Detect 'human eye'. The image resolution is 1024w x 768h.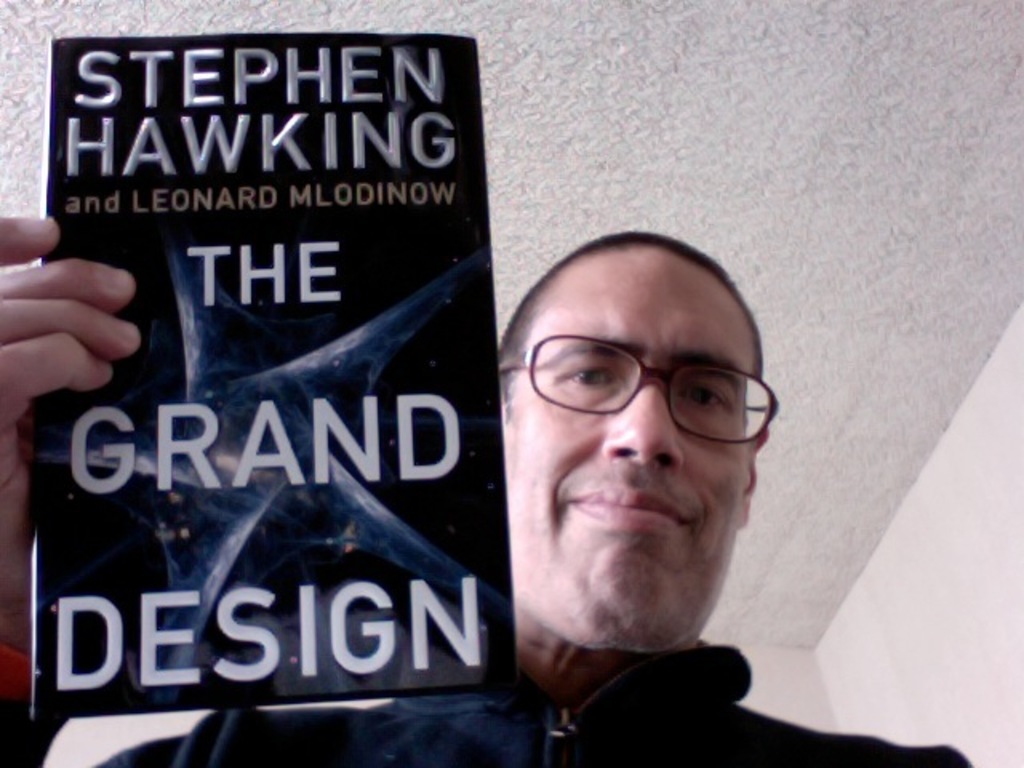
[x1=680, y1=378, x2=730, y2=414].
